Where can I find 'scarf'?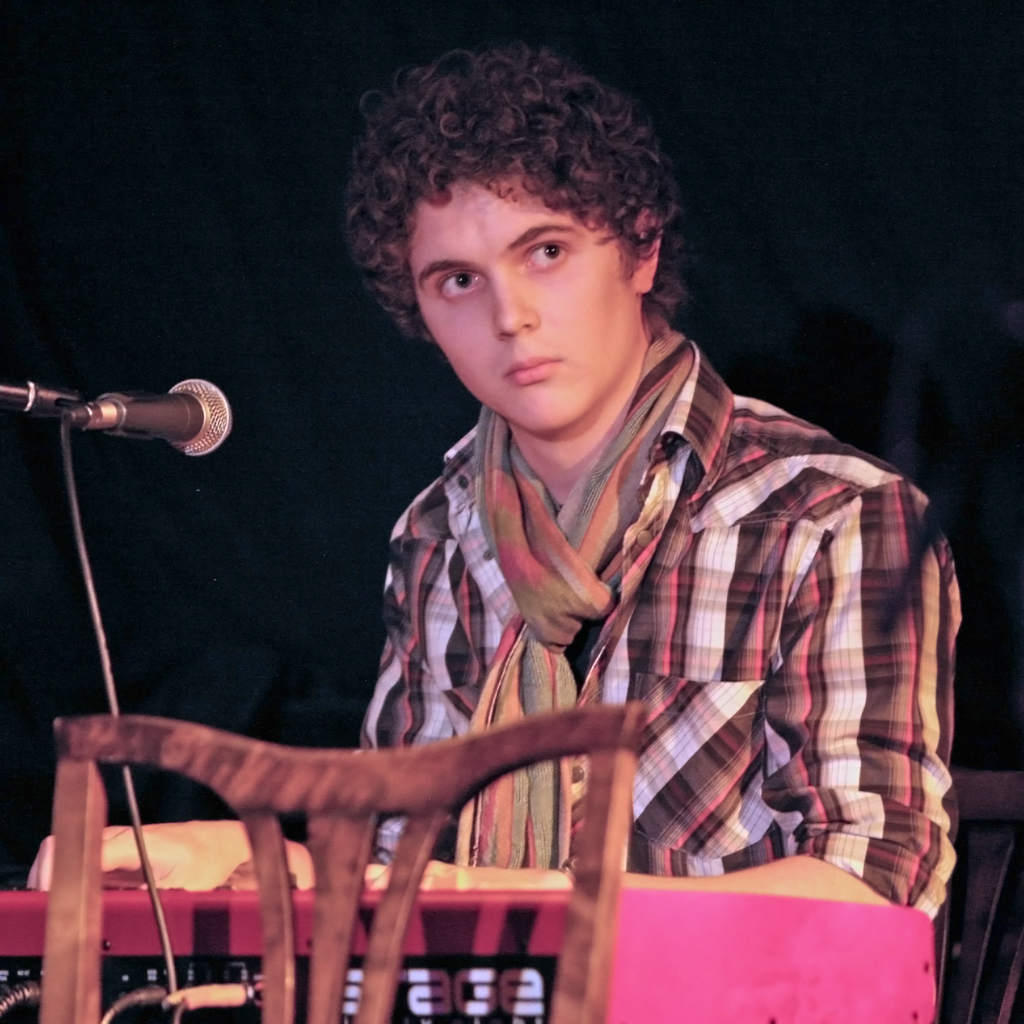
You can find it at {"x1": 458, "y1": 318, "x2": 695, "y2": 872}.
